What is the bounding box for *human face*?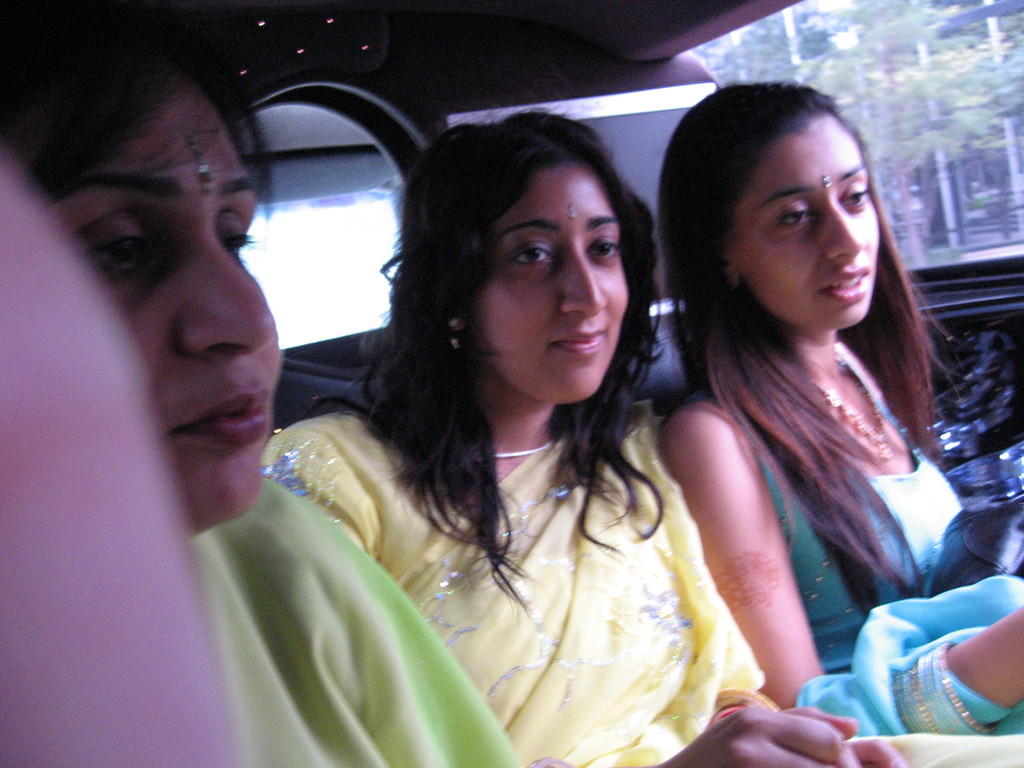
region(731, 115, 876, 324).
